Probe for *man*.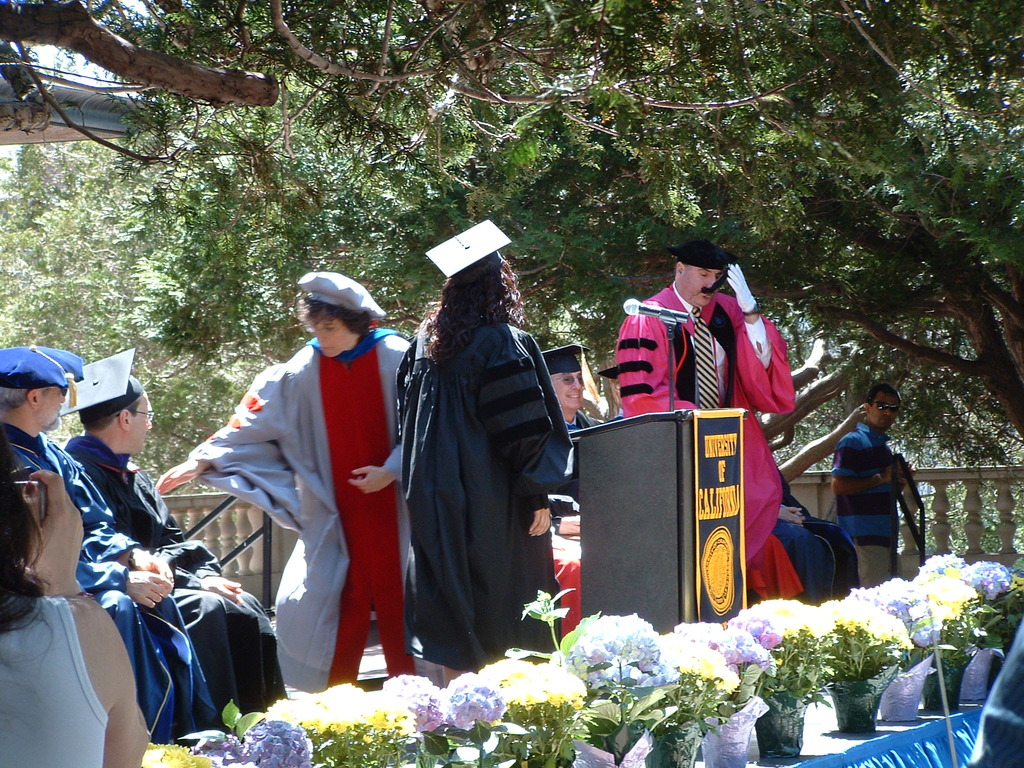
Probe result: x1=801 y1=388 x2=930 y2=593.
